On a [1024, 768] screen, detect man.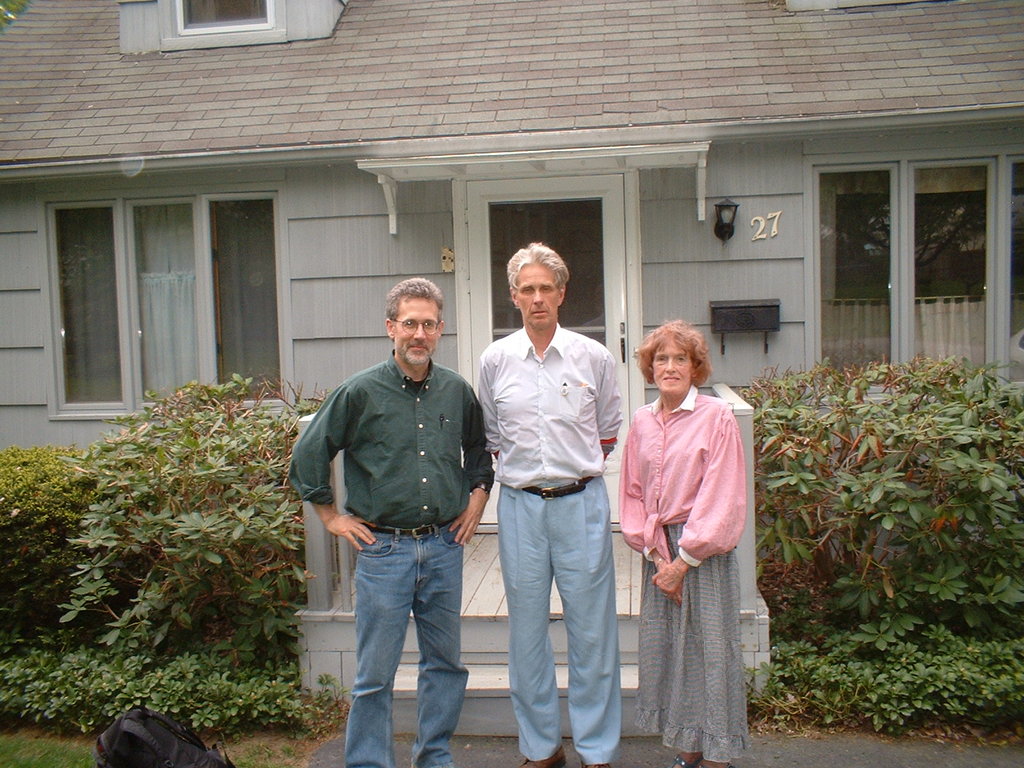
297/272/498/756.
